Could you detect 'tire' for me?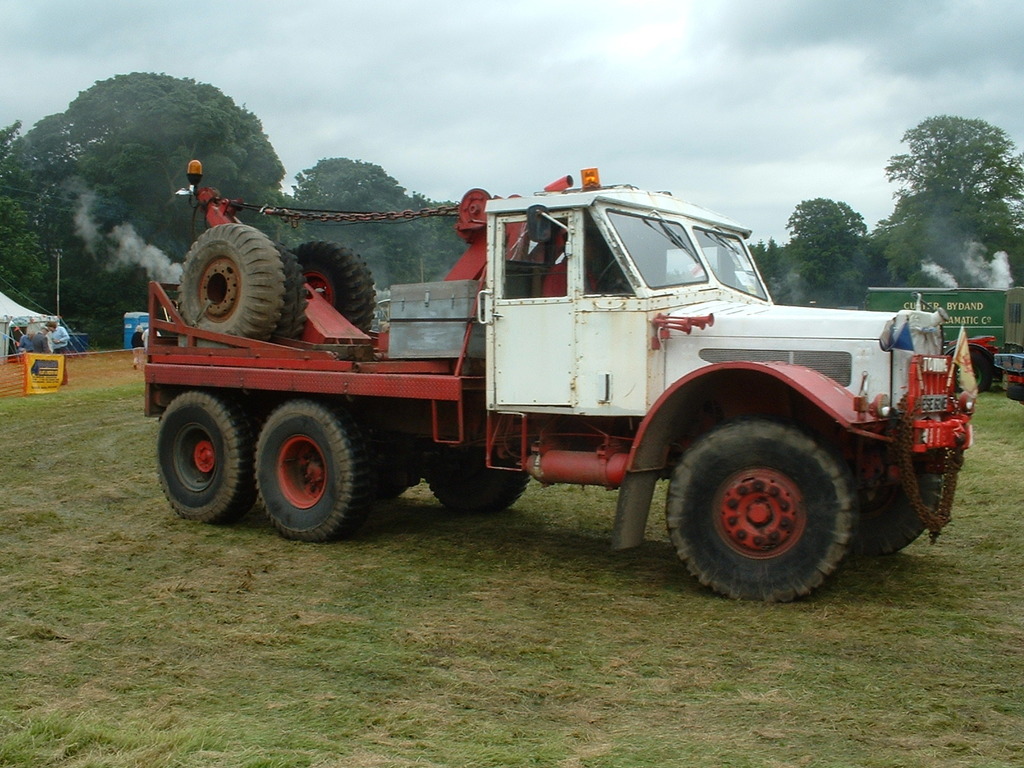
Detection result: Rect(425, 474, 533, 512).
